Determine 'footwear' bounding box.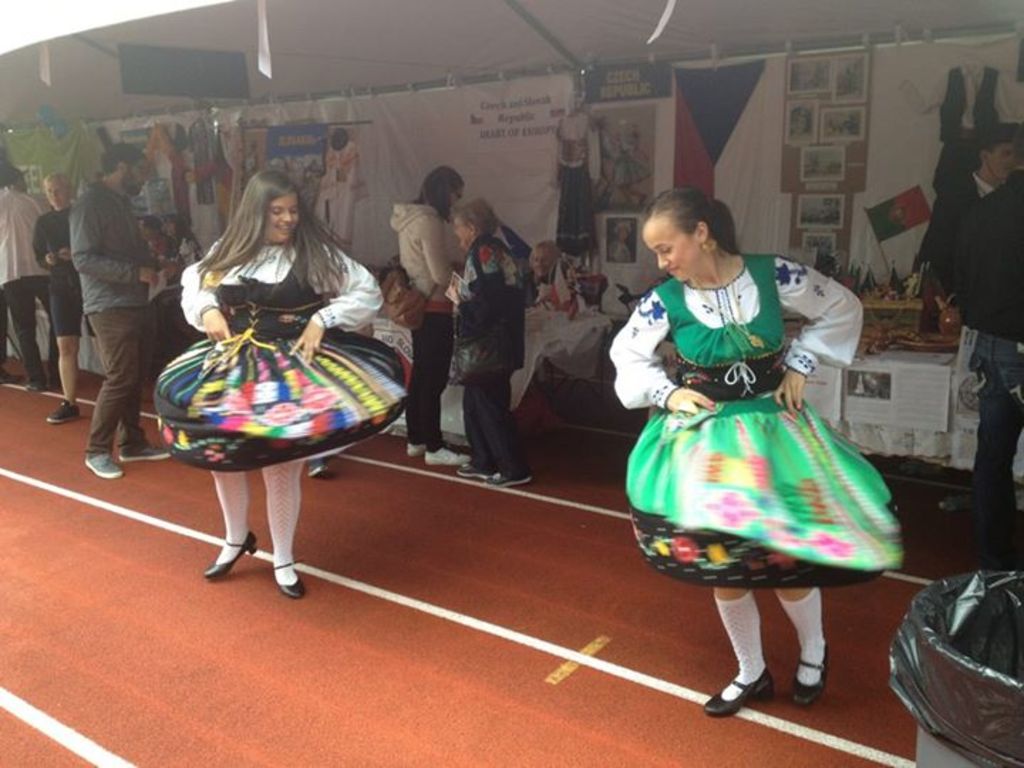
Determined: <region>306, 461, 330, 481</region>.
